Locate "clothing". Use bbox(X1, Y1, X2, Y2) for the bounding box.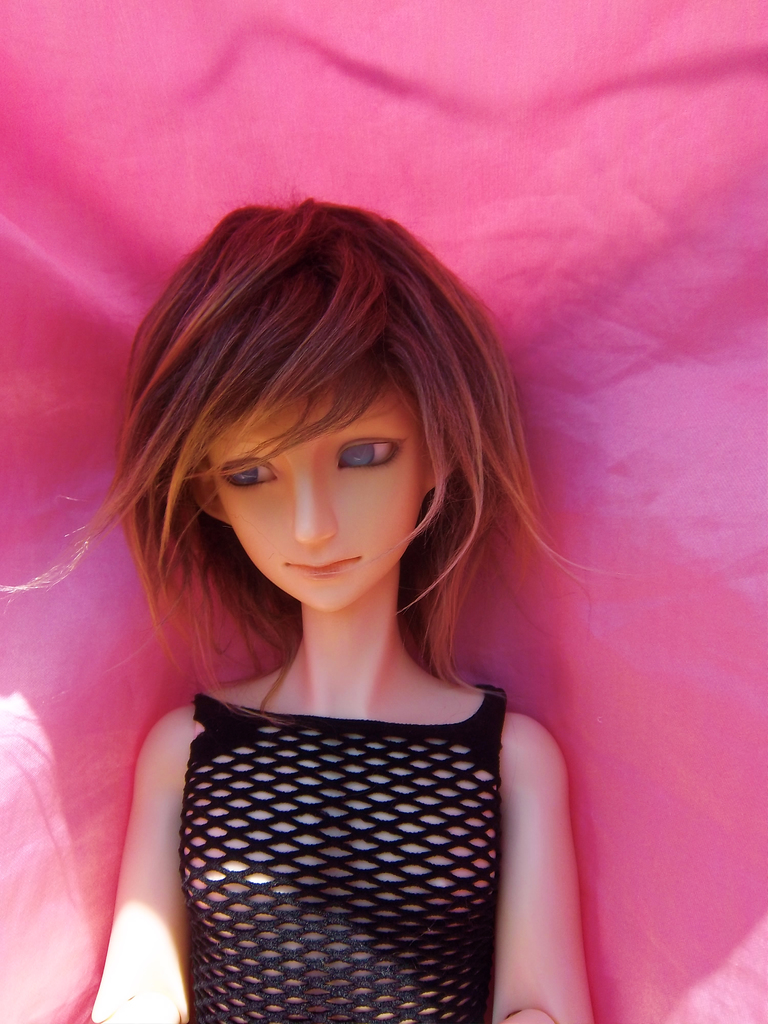
bbox(126, 637, 555, 1018).
